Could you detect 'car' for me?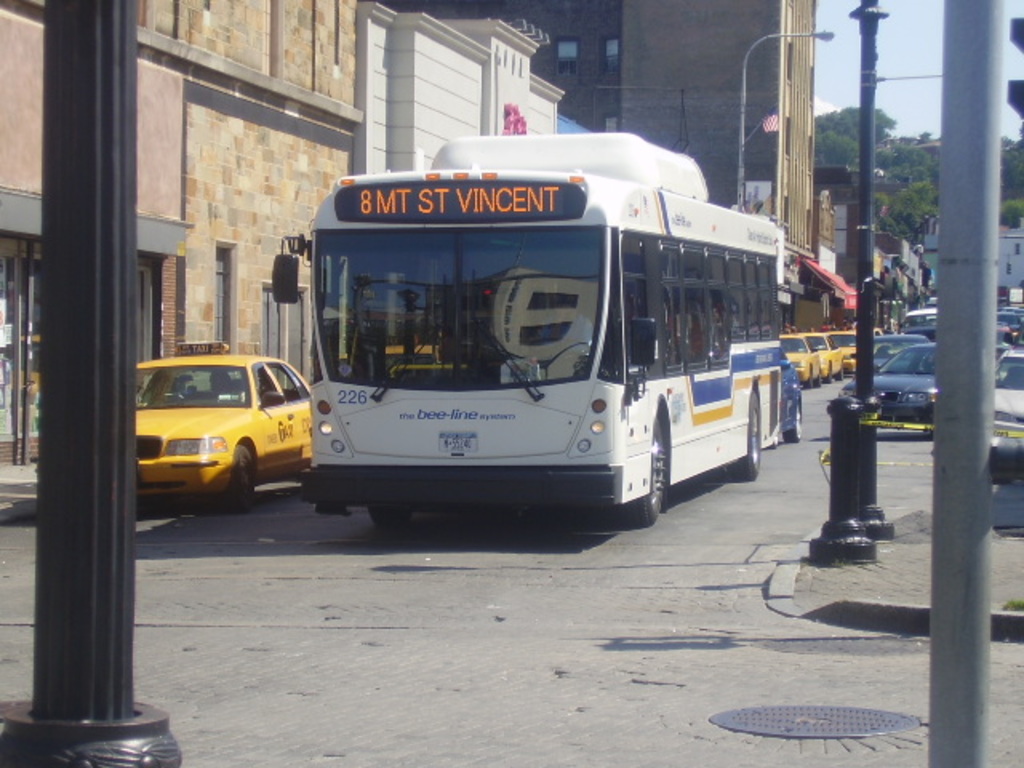
Detection result: bbox=[987, 347, 1022, 477].
